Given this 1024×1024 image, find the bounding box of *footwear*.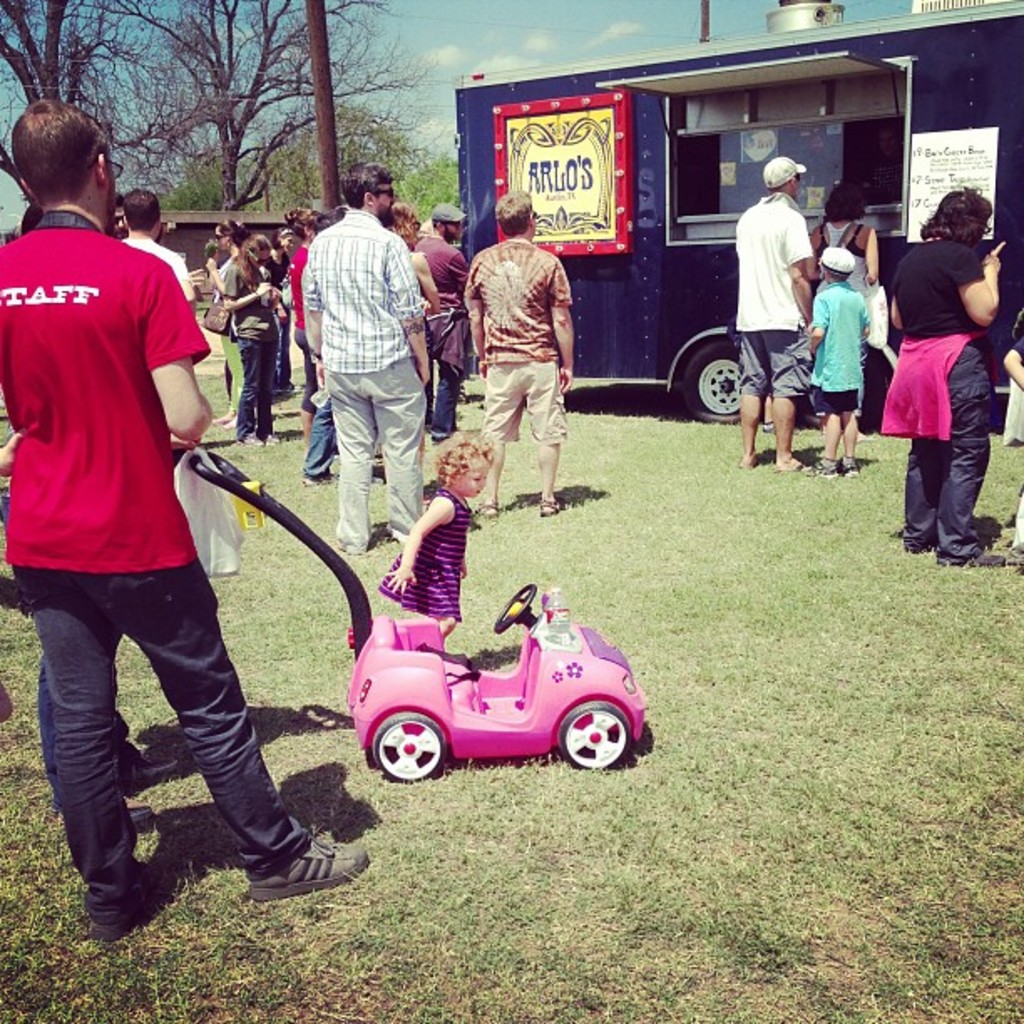
select_region(129, 760, 179, 786).
